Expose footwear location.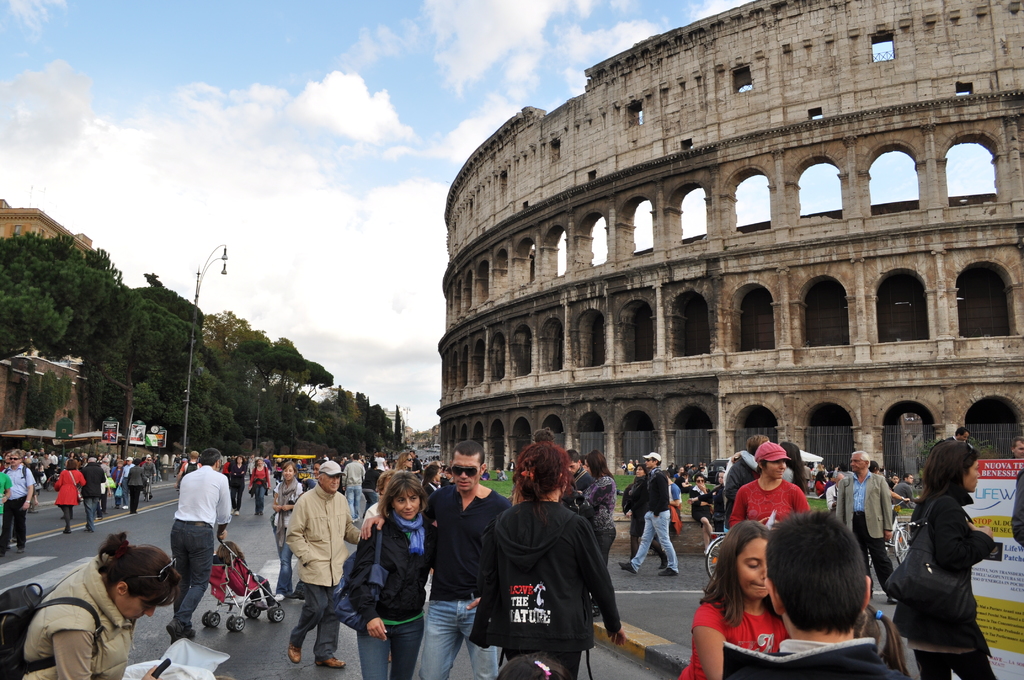
Exposed at detection(316, 654, 346, 667).
